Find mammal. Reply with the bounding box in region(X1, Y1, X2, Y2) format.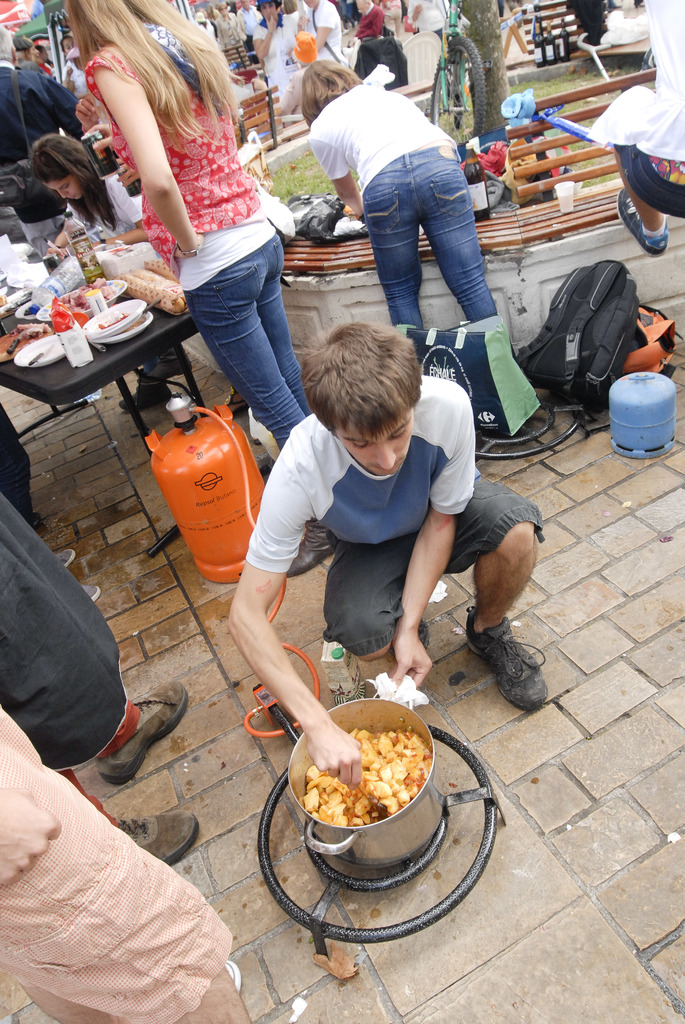
region(0, 404, 43, 526).
